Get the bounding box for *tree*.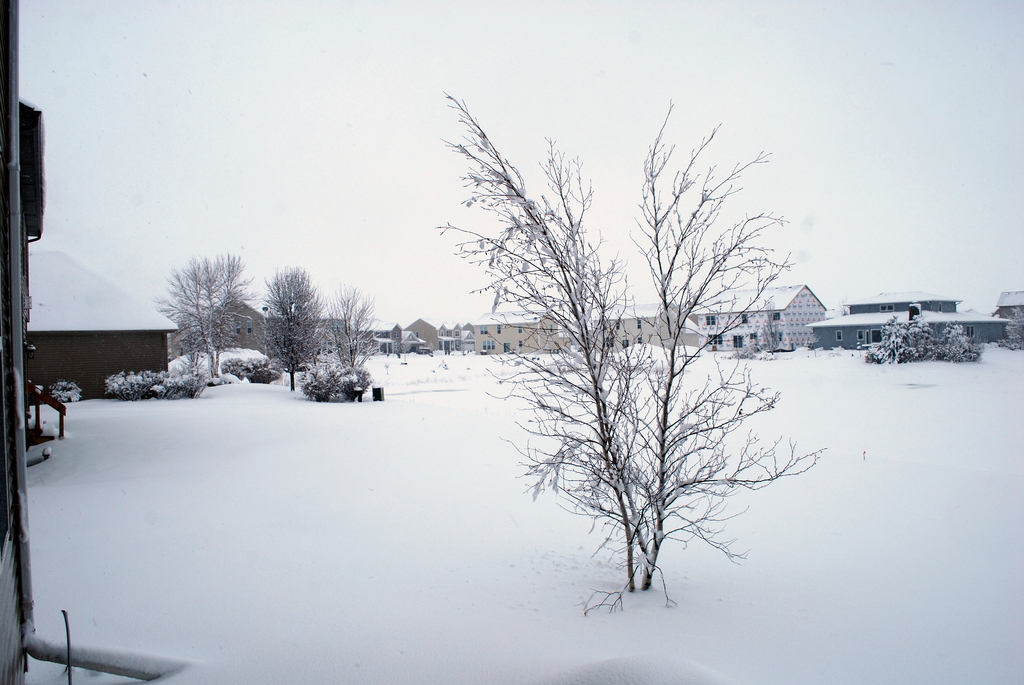
bbox=[757, 300, 781, 360].
